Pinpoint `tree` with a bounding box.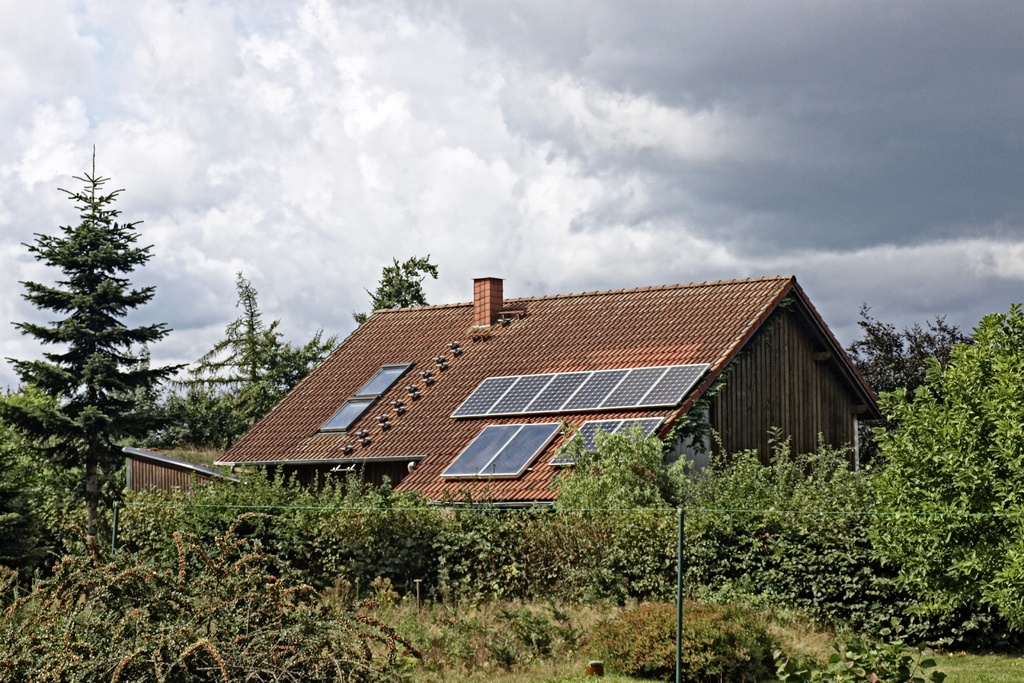
select_region(15, 123, 176, 555).
